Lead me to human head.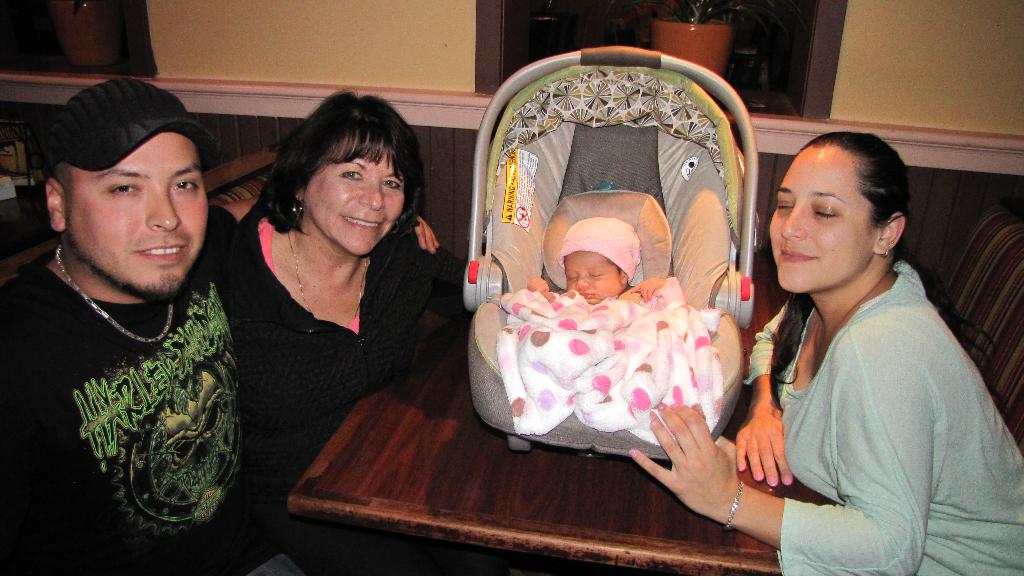
Lead to x1=254, y1=87, x2=425, y2=263.
